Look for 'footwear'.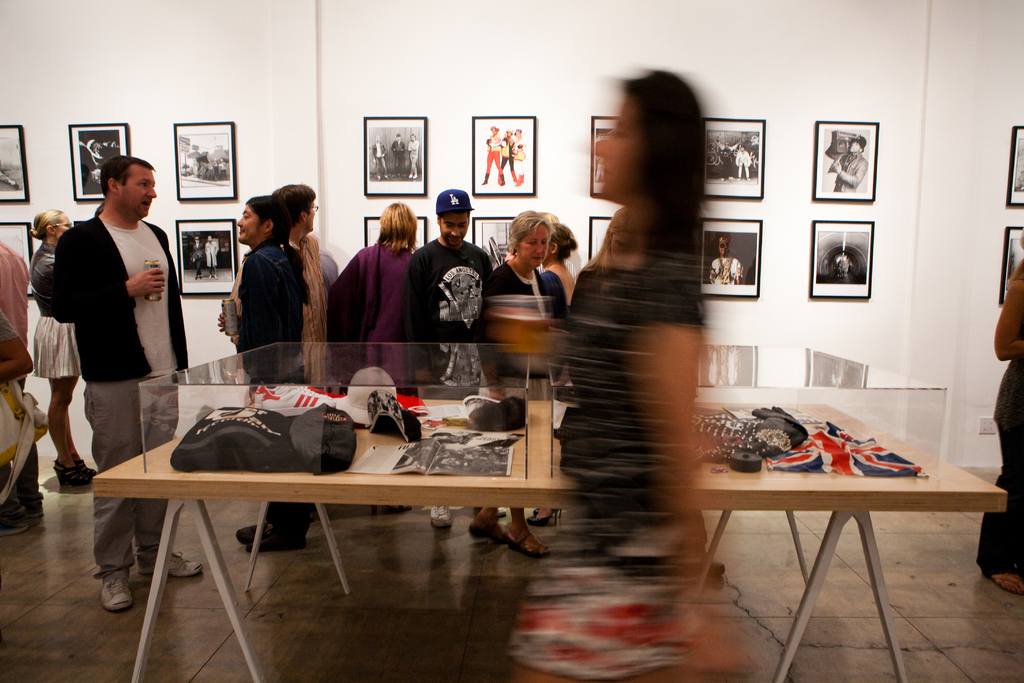
Found: {"x1": 52, "y1": 465, "x2": 97, "y2": 487}.
